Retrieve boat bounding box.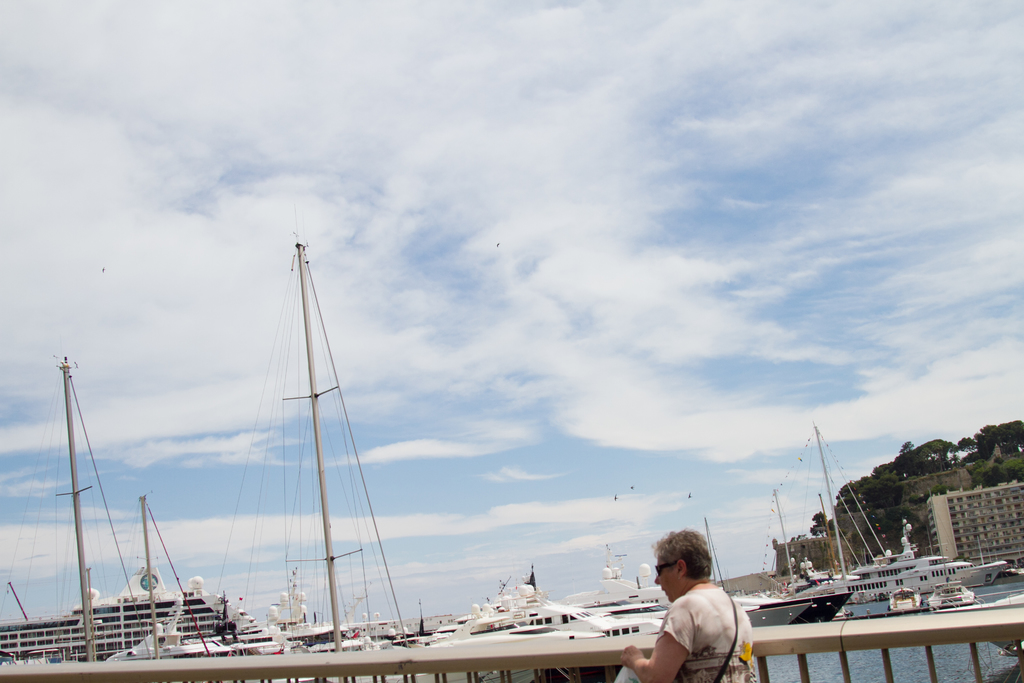
Bounding box: {"x1": 553, "y1": 545, "x2": 666, "y2": 607}.
